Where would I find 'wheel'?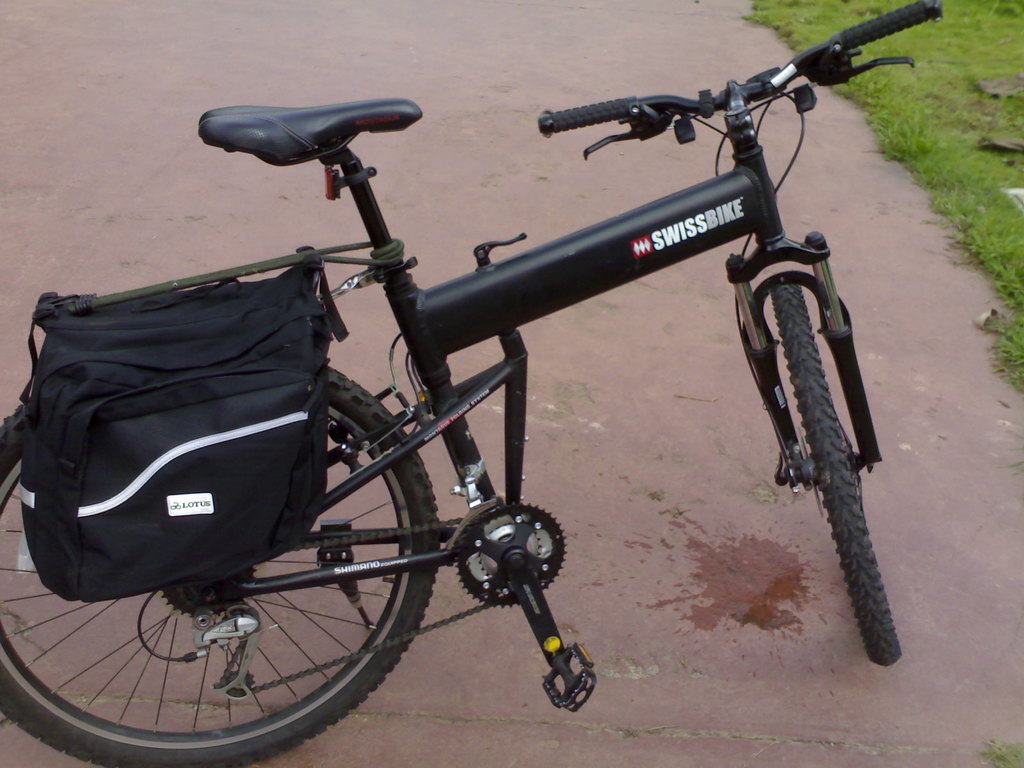
At bbox=[769, 278, 907, 676].
